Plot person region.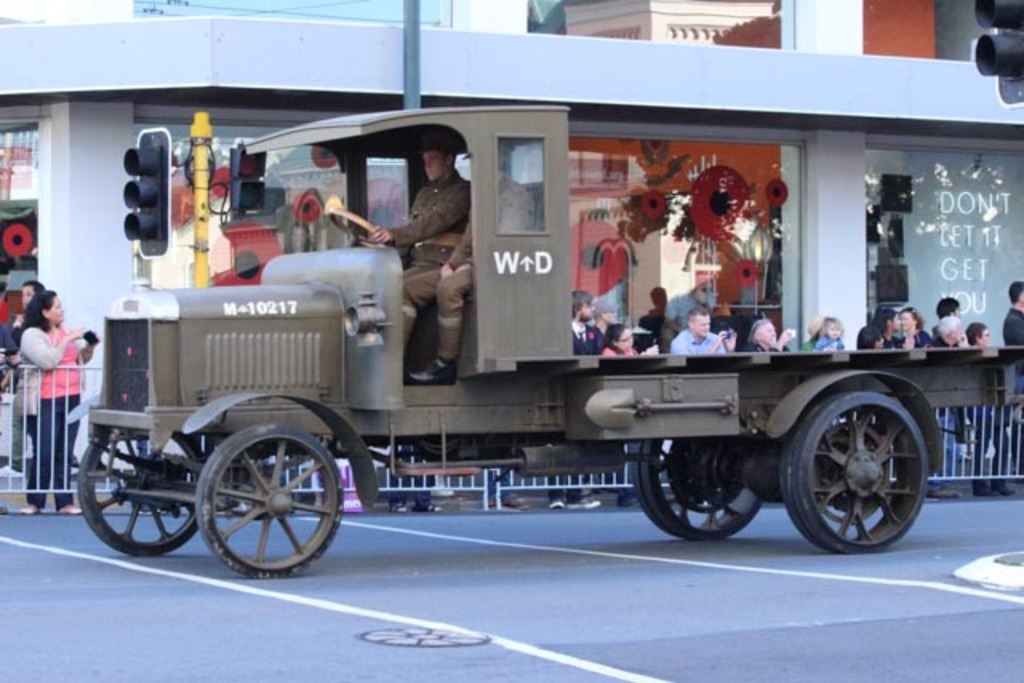
Plotted at [x1=360, y1=126, x2=475, y2=379].
